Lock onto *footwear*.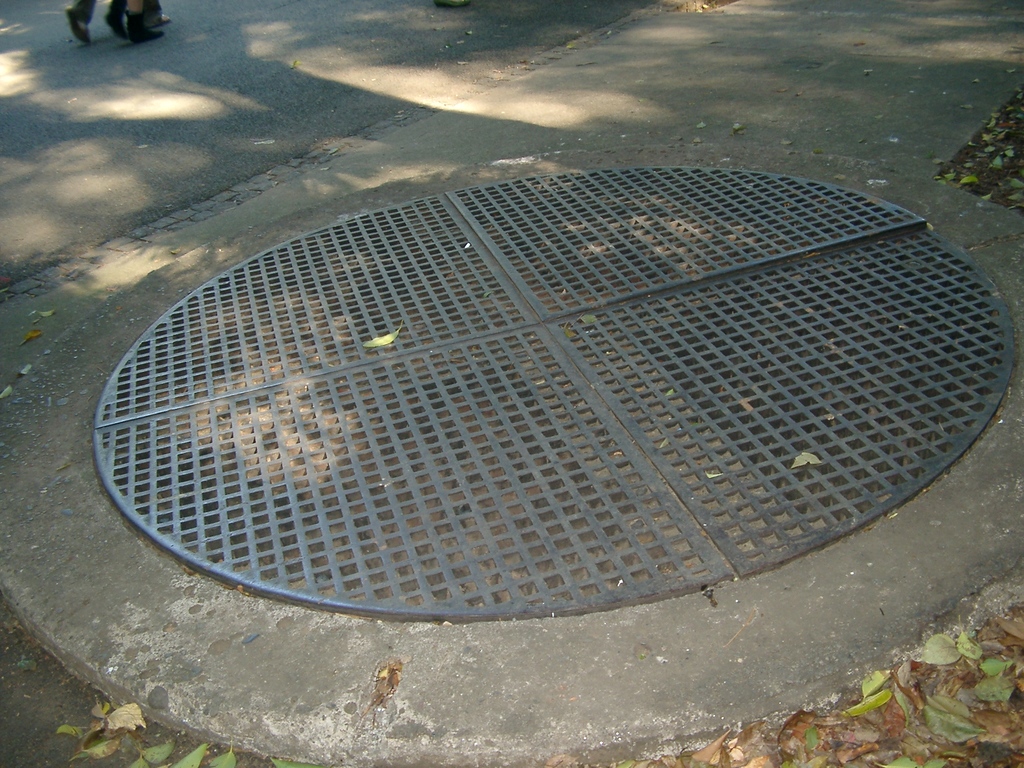
Locked: box(104, 9, 129, 38).
